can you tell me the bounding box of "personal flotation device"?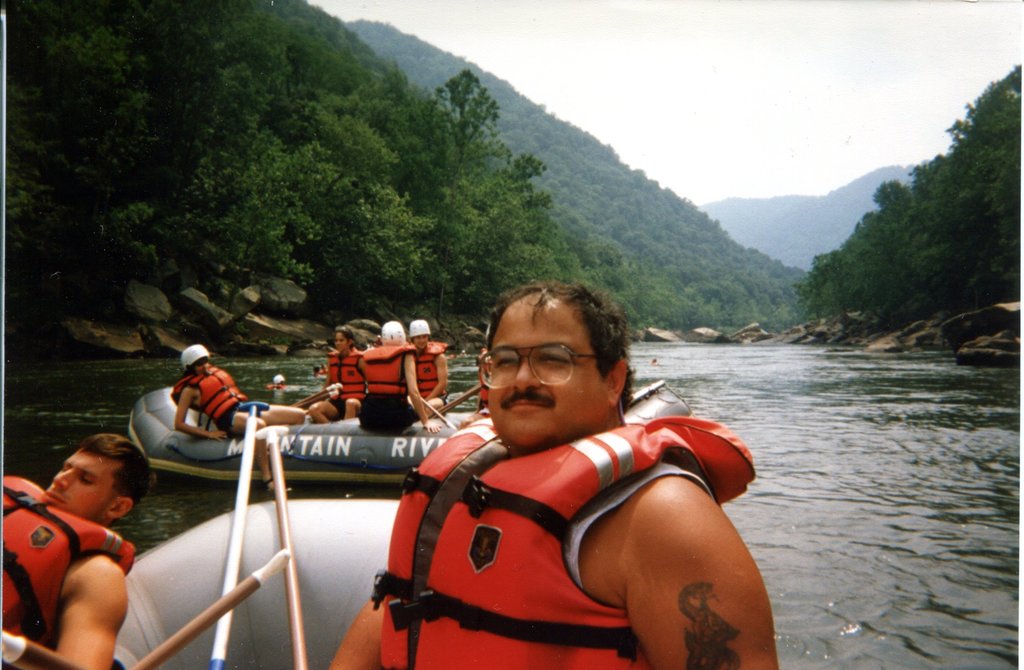
<region>166, 364, 254, 421</region>.
